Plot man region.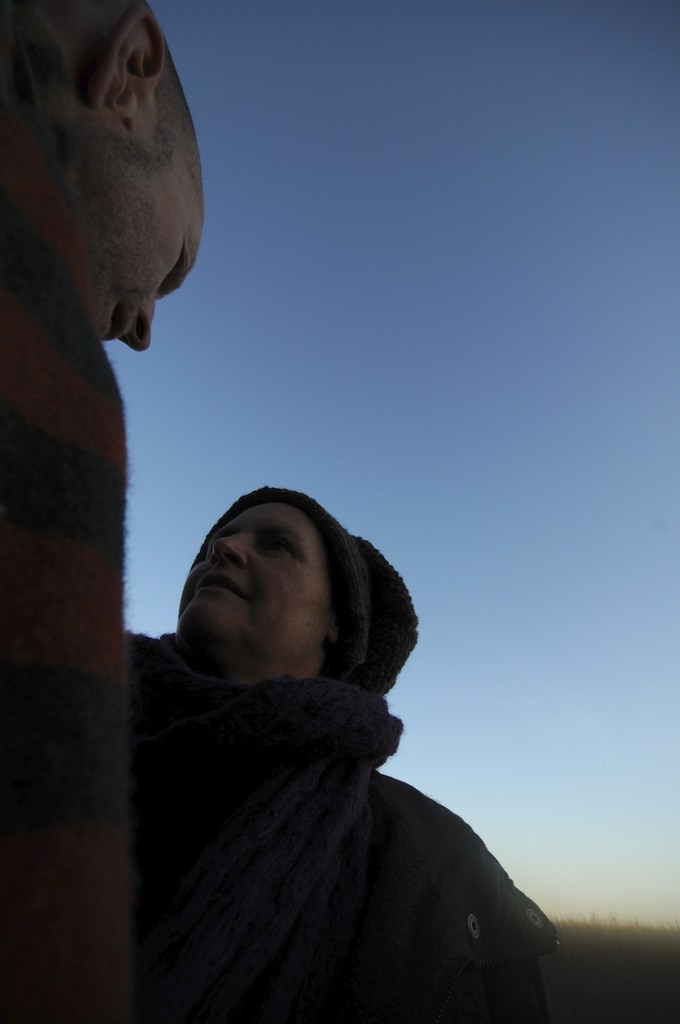
Plotted at 0:0:207:1023.
